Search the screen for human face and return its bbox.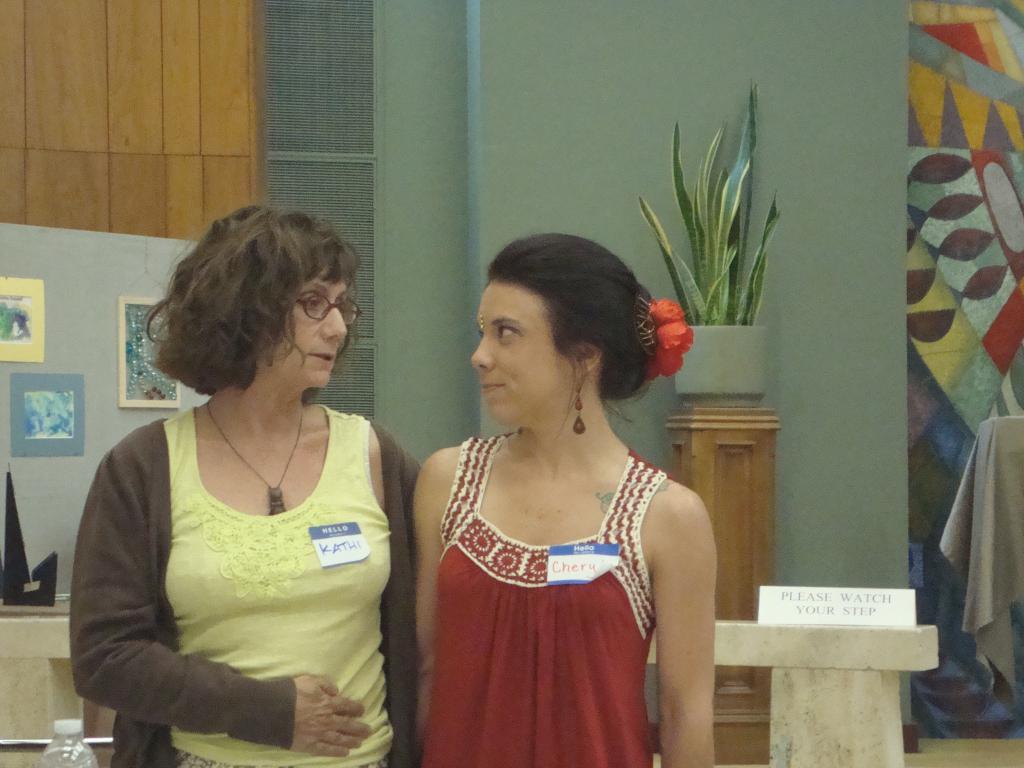
Found: 255, 267, 348, 390.
